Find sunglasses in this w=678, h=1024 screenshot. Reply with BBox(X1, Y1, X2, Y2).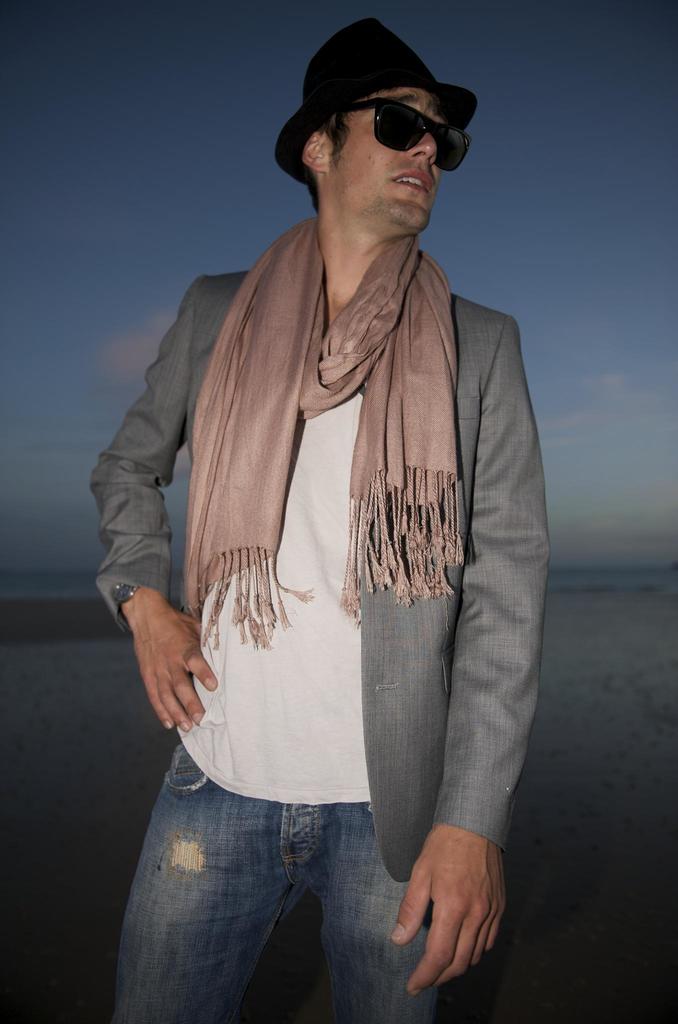
BBox(330, 92, 477, 177).
